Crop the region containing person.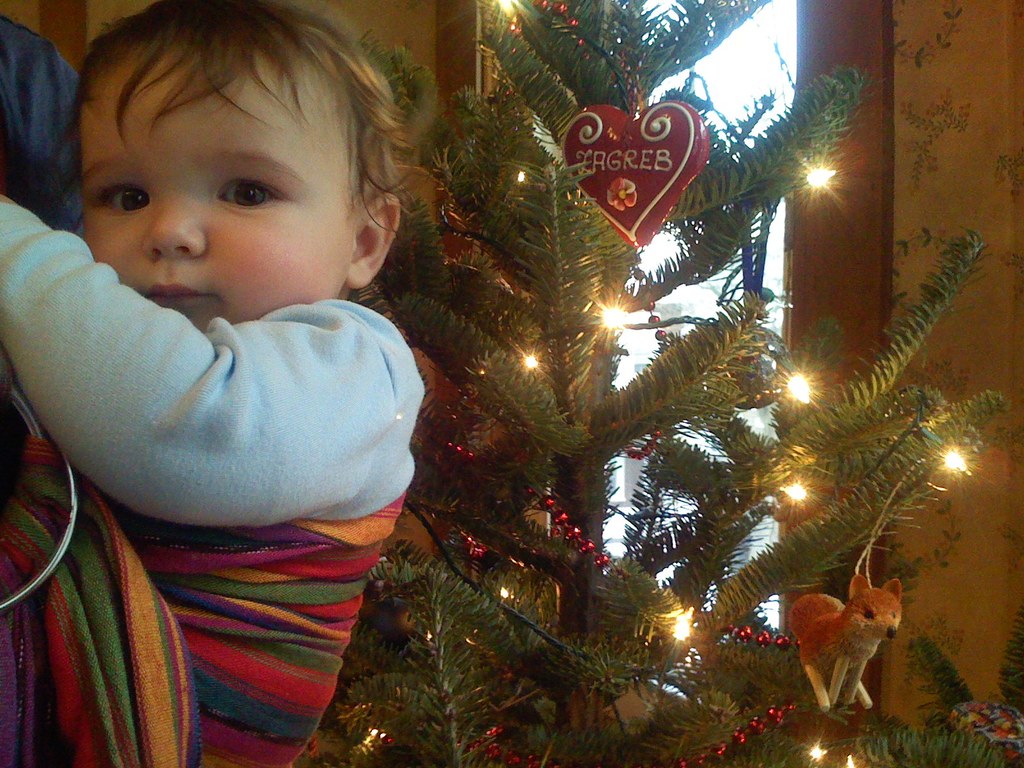
Crop region: <bbox>3, 13, 86, 239</bbox>.
